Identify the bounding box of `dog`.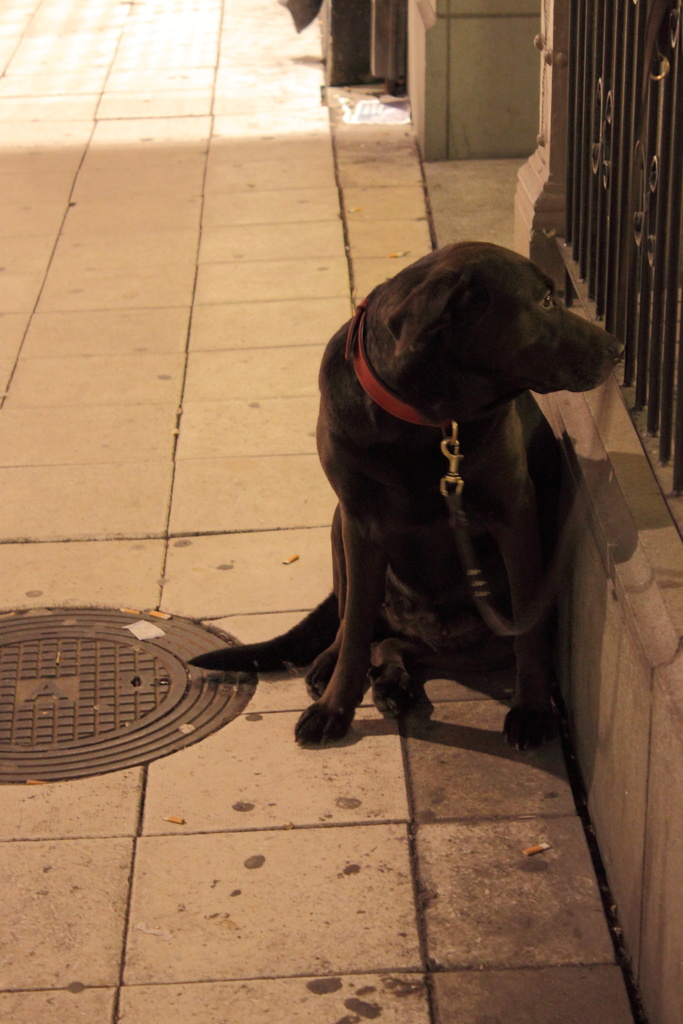
(x1=186, y1=239, x2=623, y2=753).
